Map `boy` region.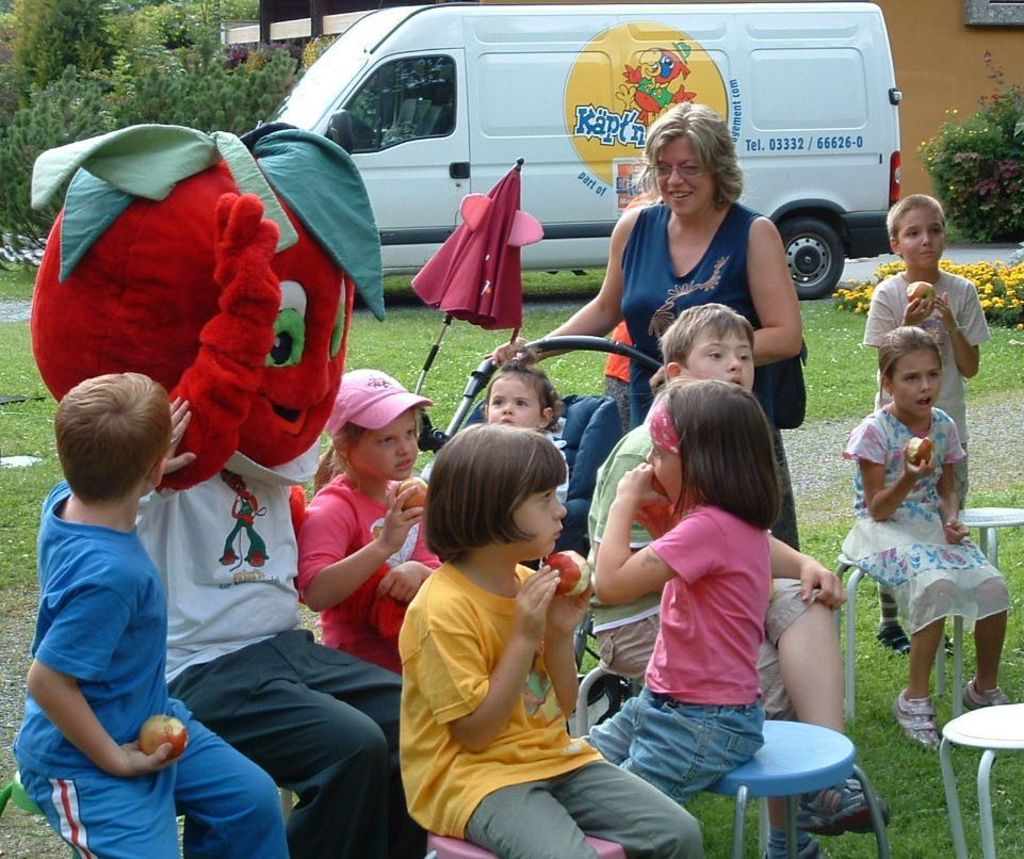
Mapped to bbox(581, 302, 885, 858).
